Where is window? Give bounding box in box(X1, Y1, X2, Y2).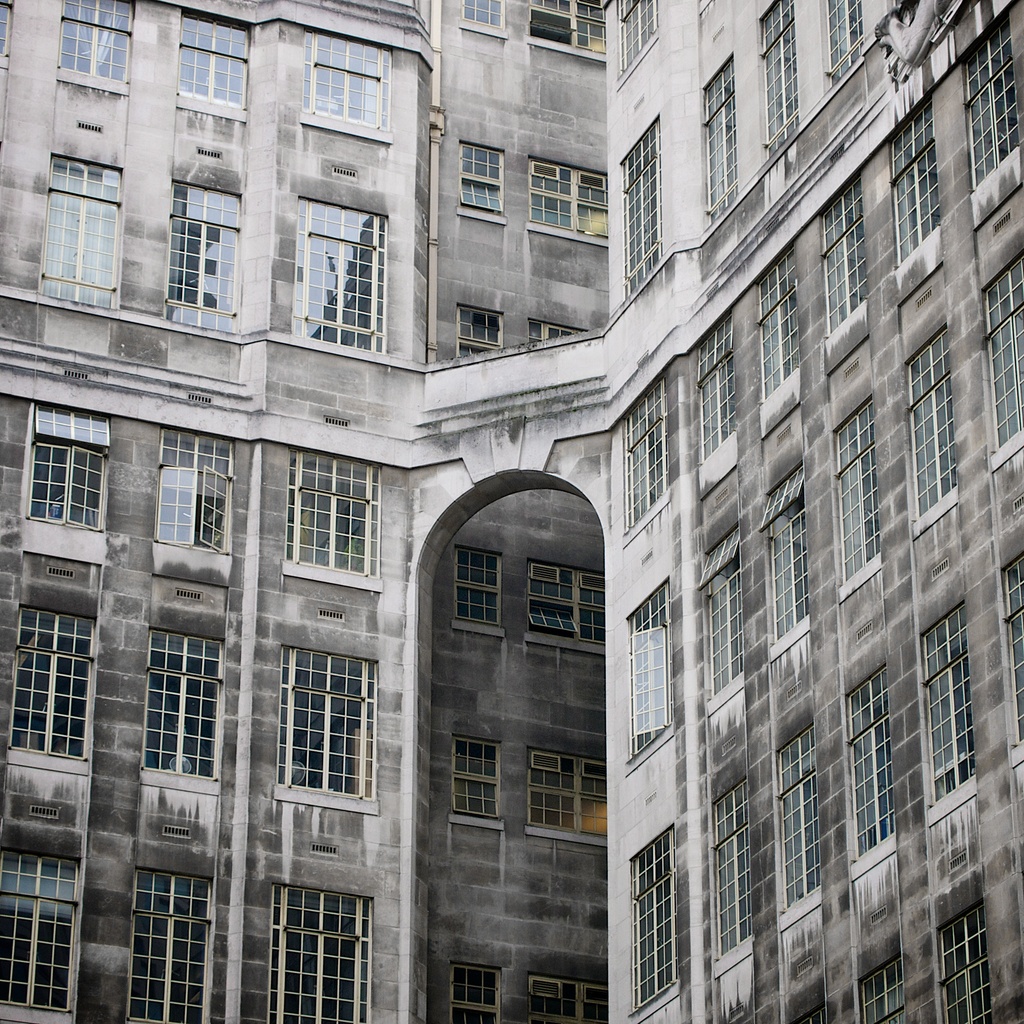
box(529, 561, 605, 647).
